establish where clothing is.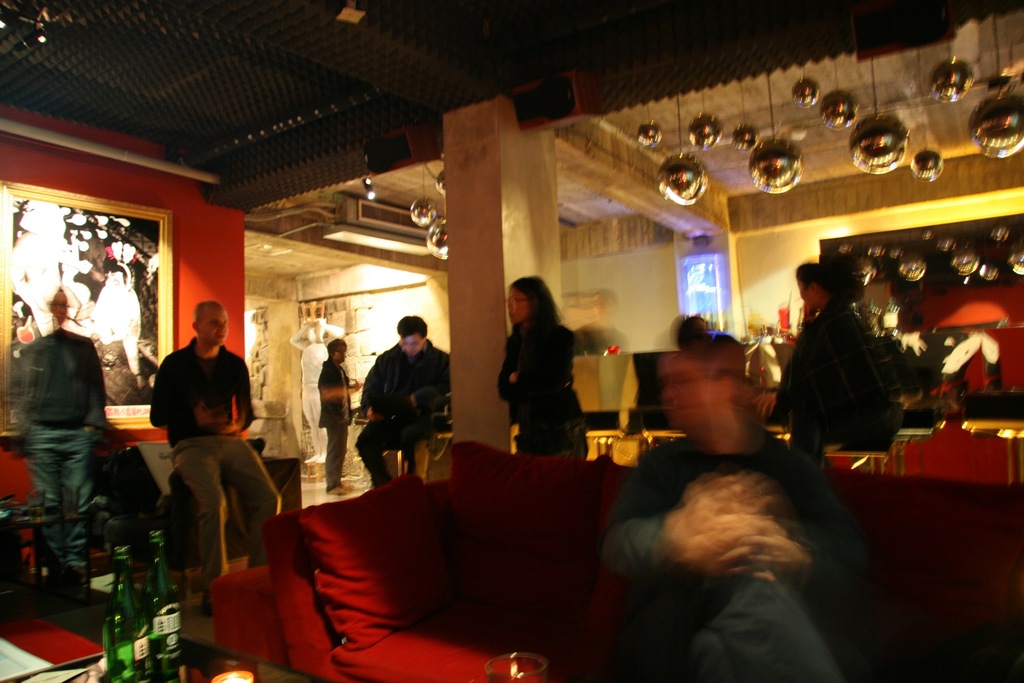
Established at [left=358, top=334, right=450, bottom=479].
